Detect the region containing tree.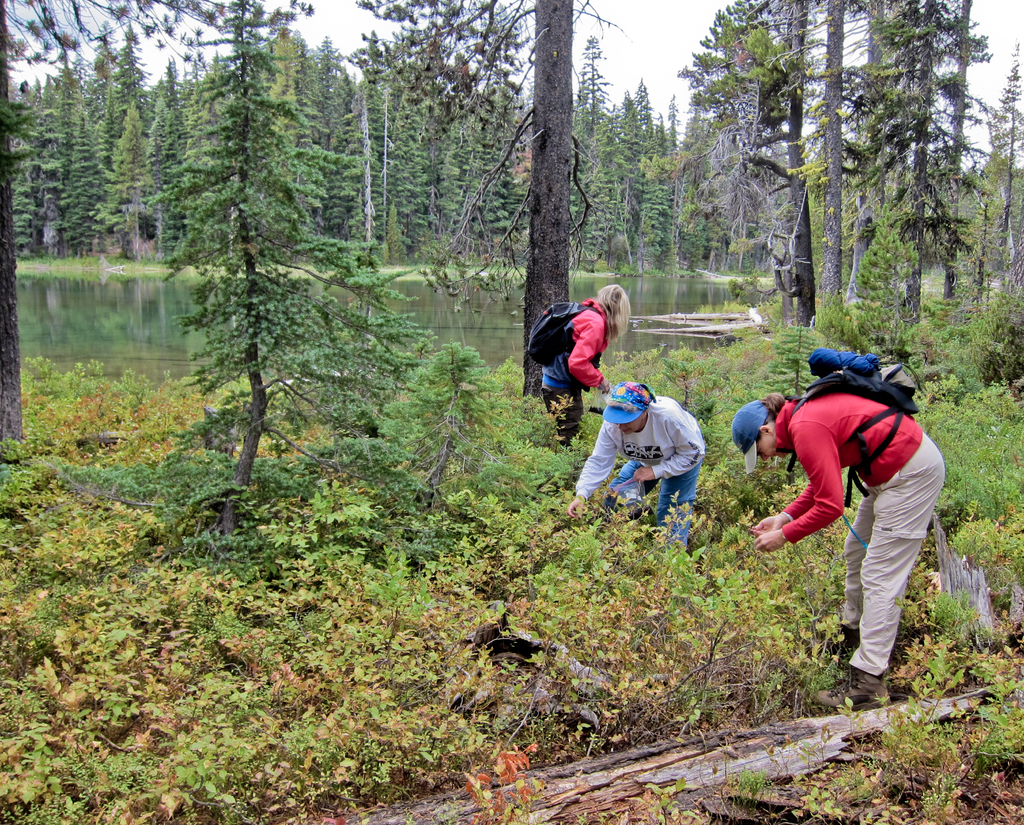
[164, 1, 343, 537].
